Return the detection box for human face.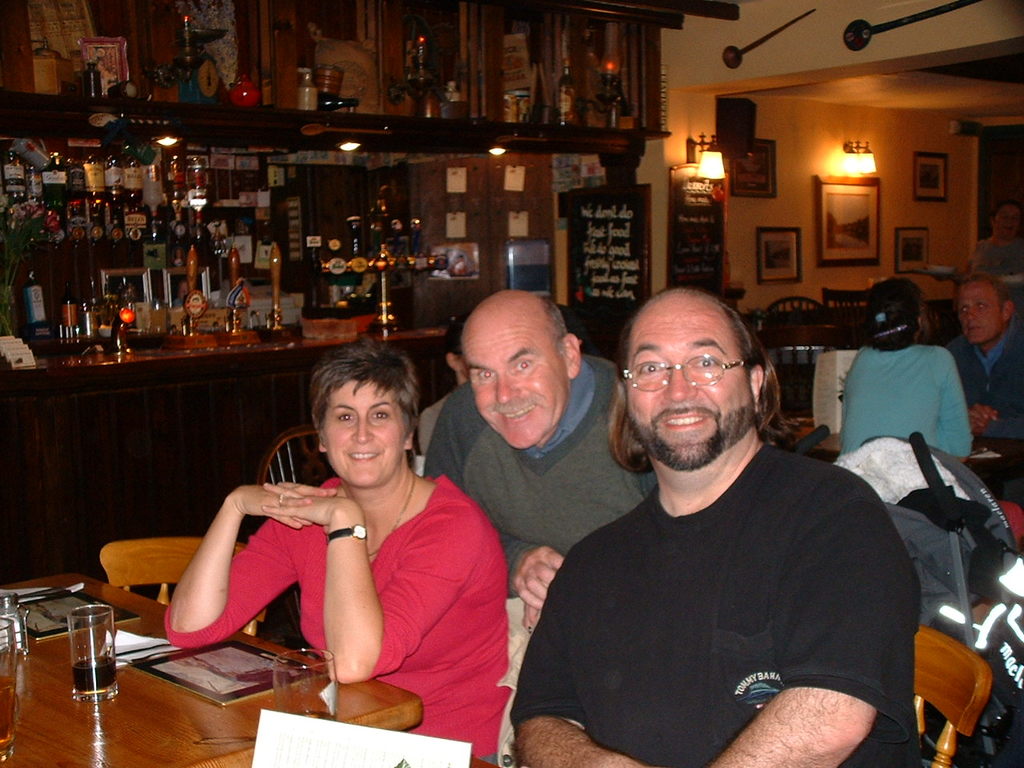
(left=957, top=279, right=1006, bottom=346).
